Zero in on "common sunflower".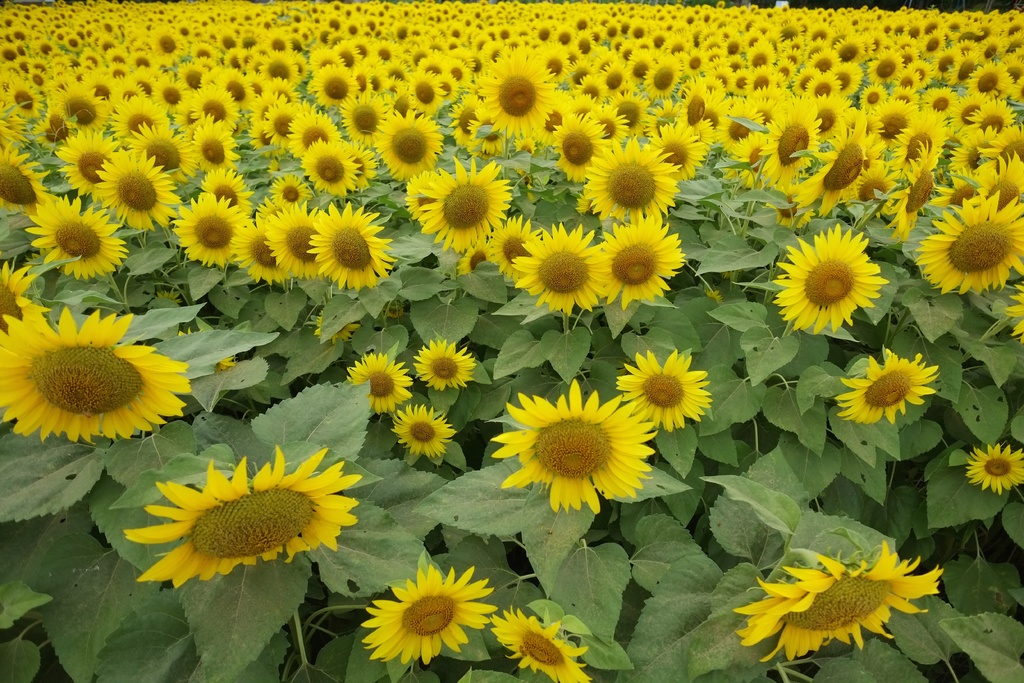
Zeroed in: bbox(314, 201, 406, 283).
